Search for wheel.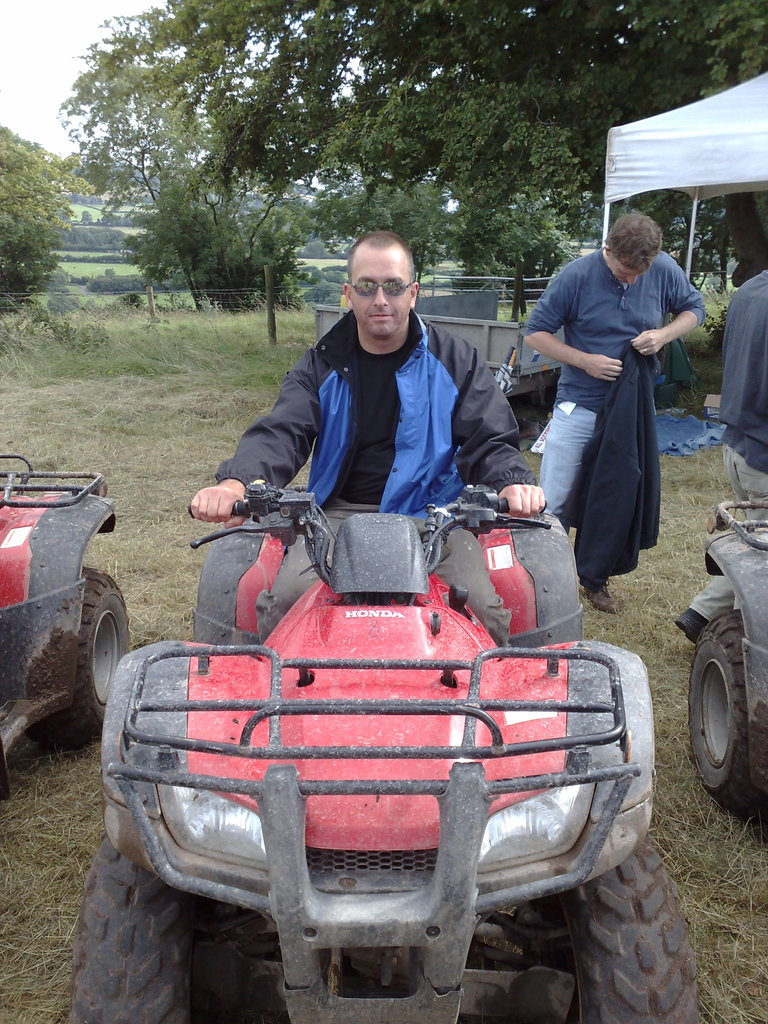
Found at box(691, 609, 766, 815).
